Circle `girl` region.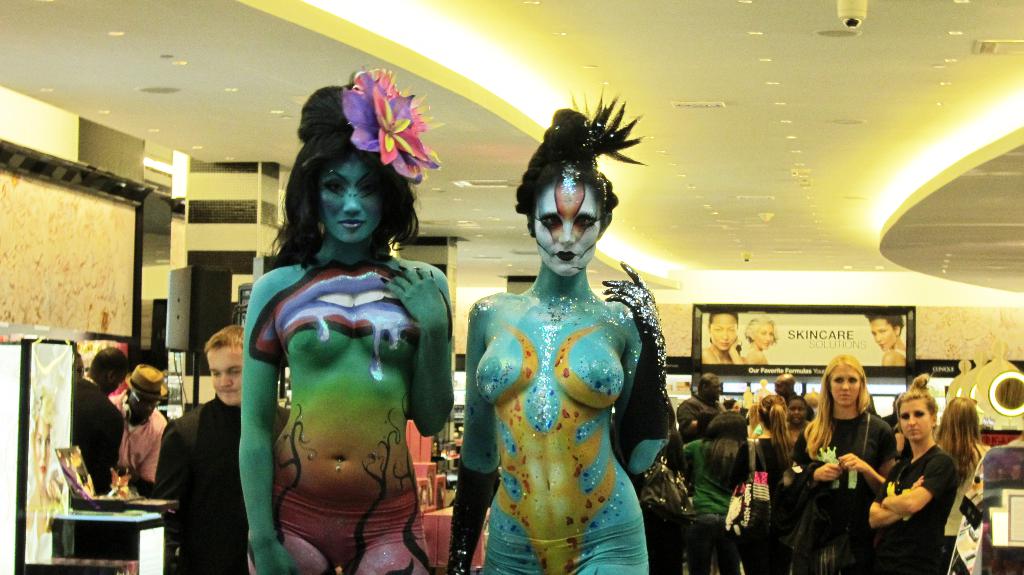
Region: detection(865, 375, 957, 574).
